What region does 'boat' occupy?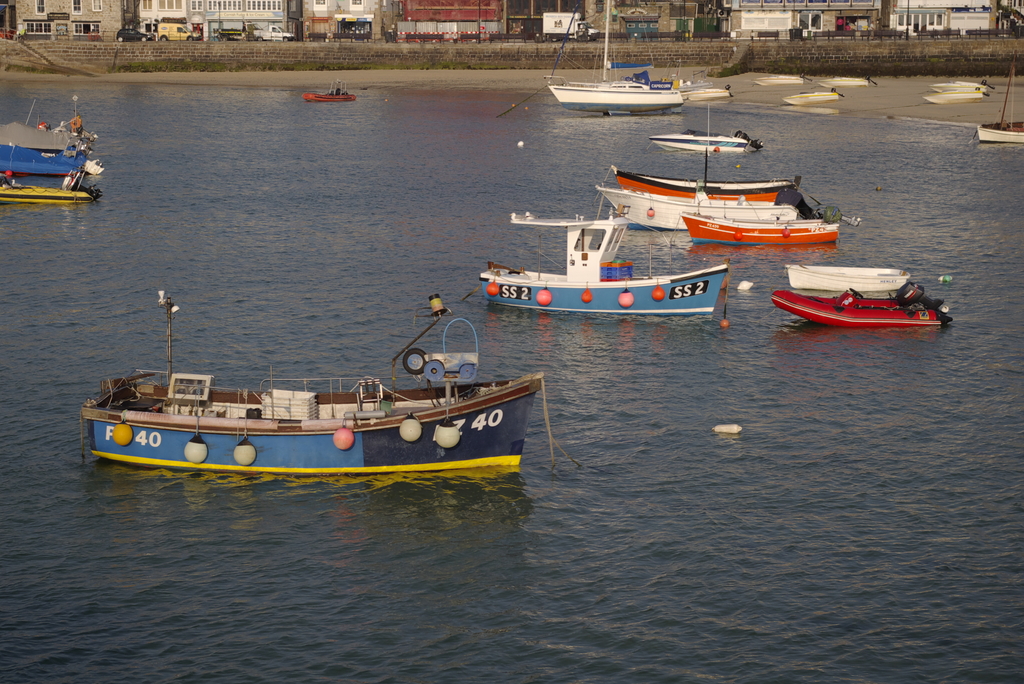
detection(479, 209, 724, 318).
